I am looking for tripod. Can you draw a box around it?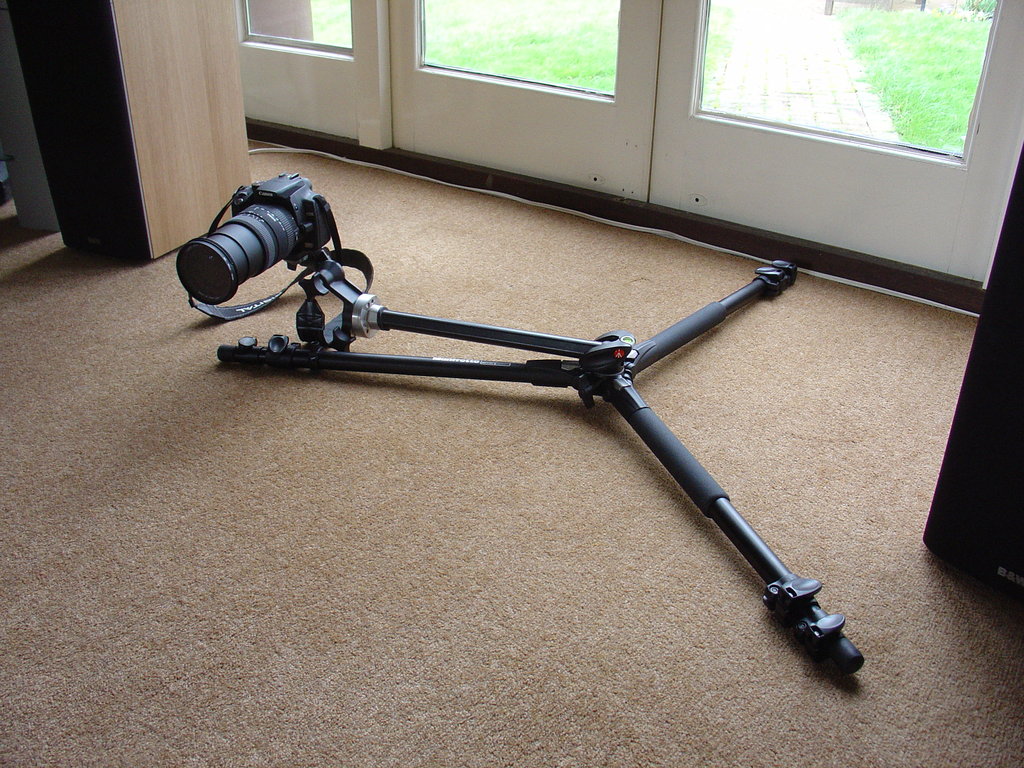
Sure, the bounding box is 215:260:867:675.
